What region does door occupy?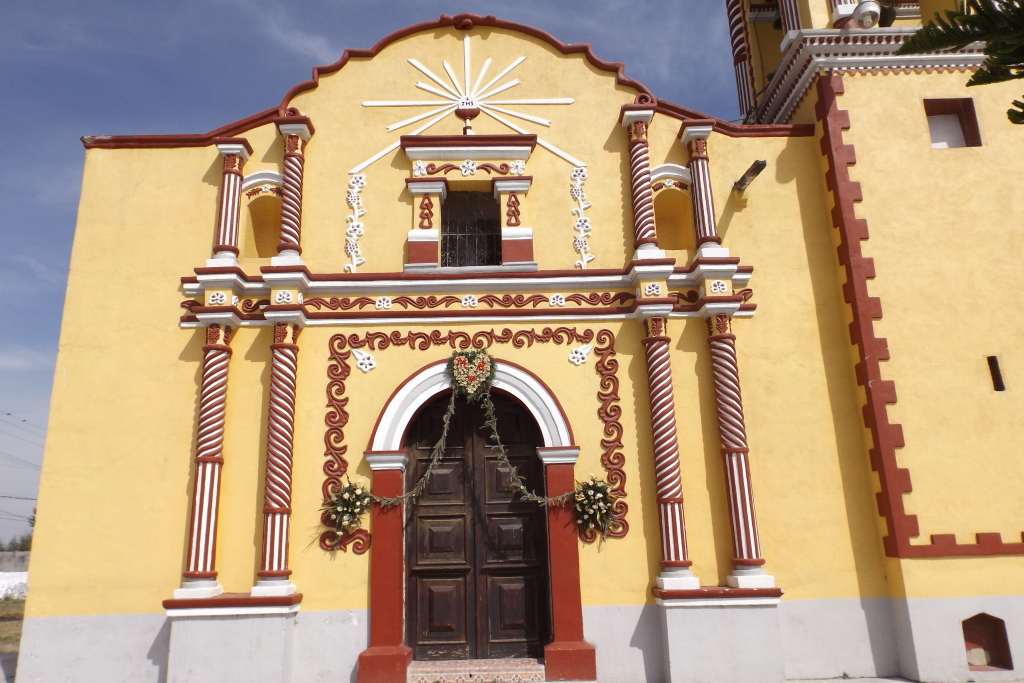
[366, 362, 564, 669].
